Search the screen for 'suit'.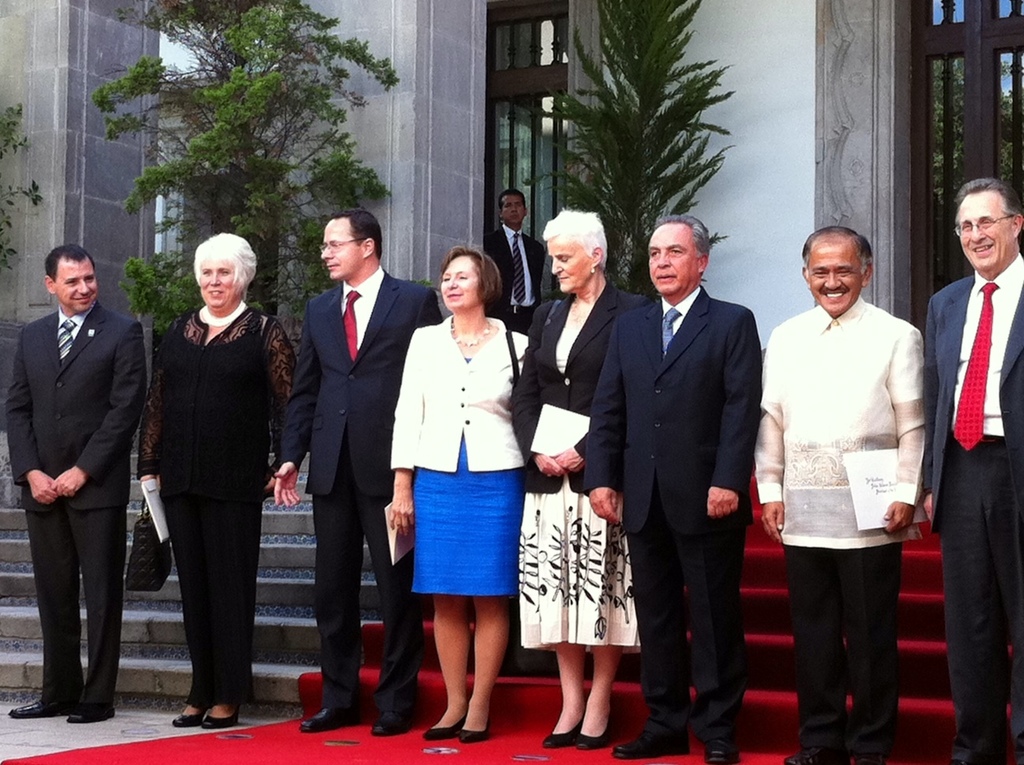
Found at rect(579, 281, 761, 749).
